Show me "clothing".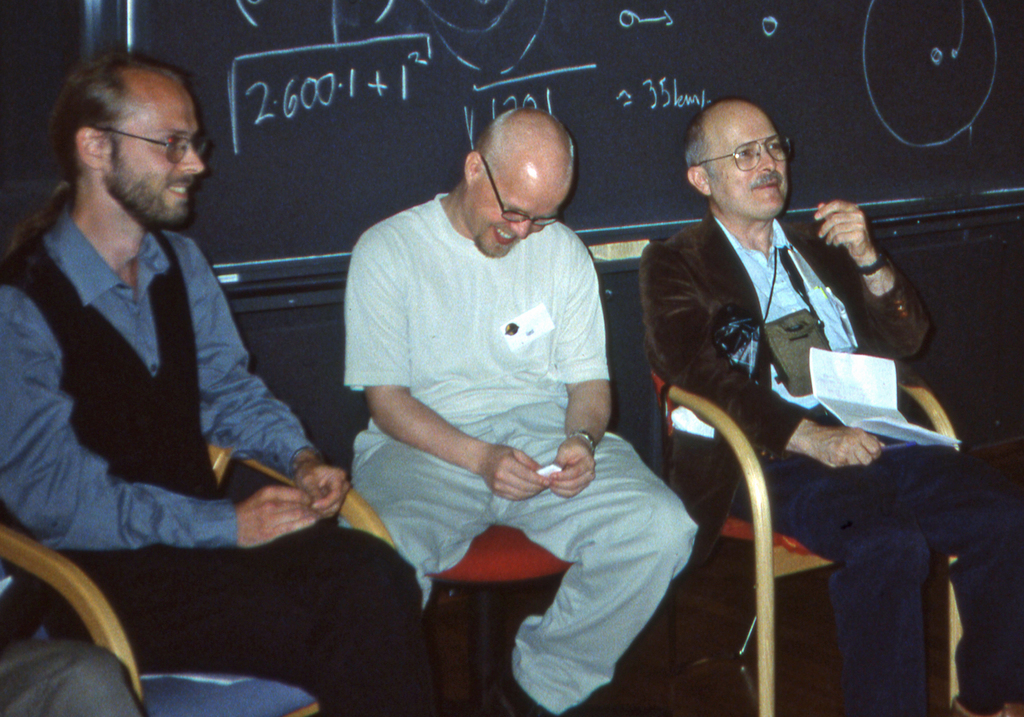
"clothing" is here: left=337, top=114, right=662, bottom=677.
